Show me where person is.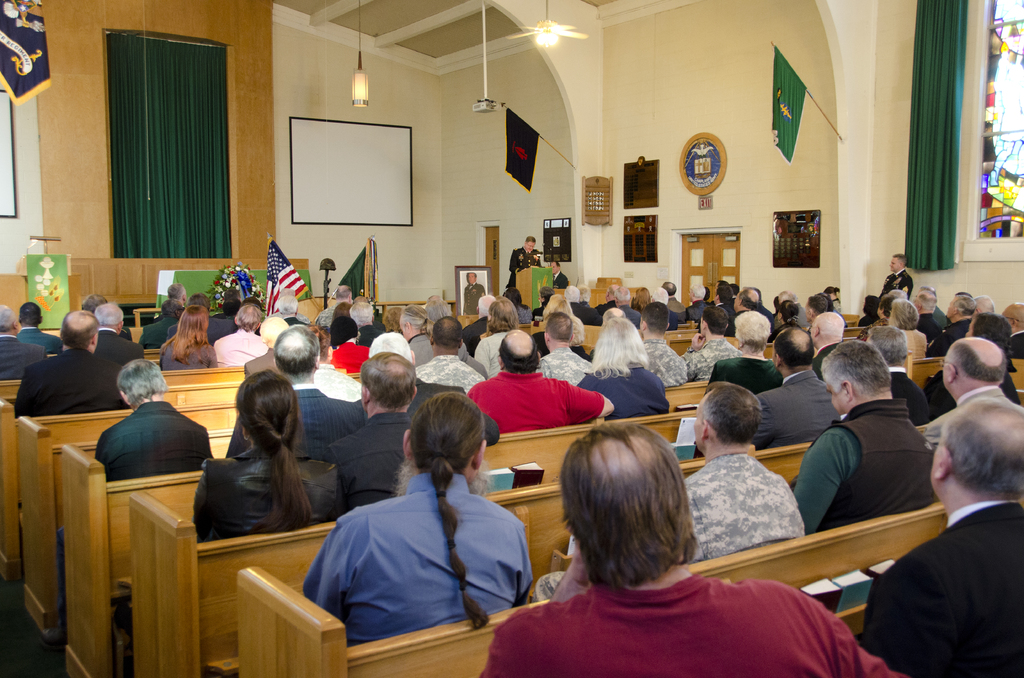
person is at <box>770,291,792,331</box>.
